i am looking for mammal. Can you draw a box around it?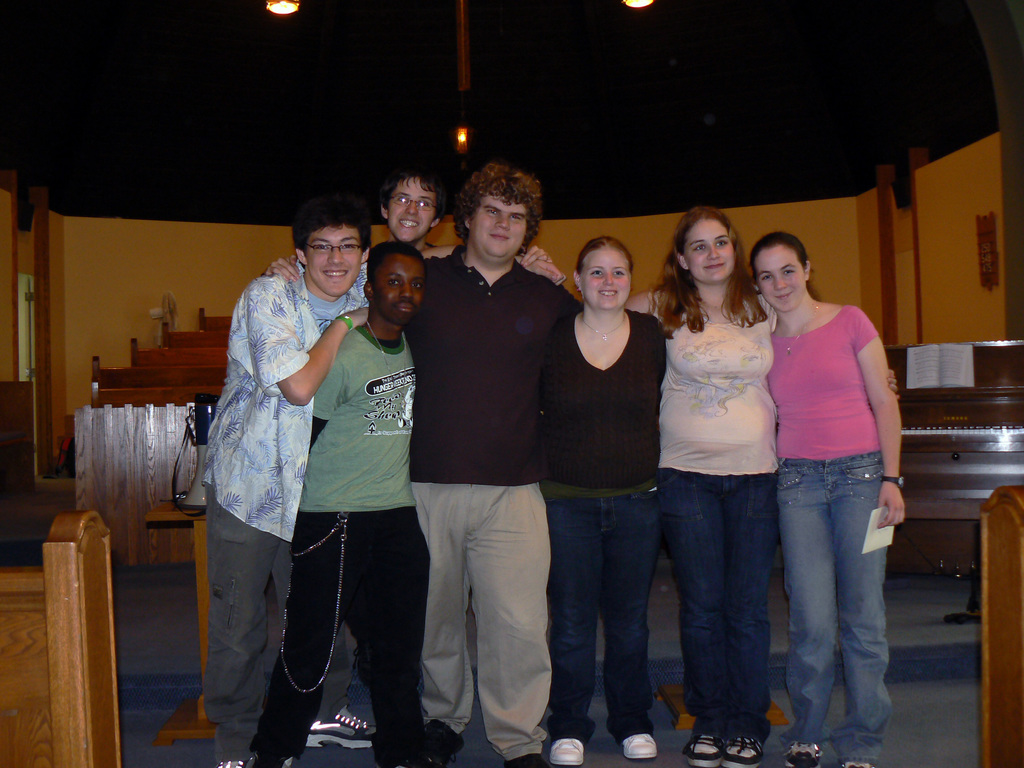
Sure, the bounding box is region(404, 164, 575, 758).
